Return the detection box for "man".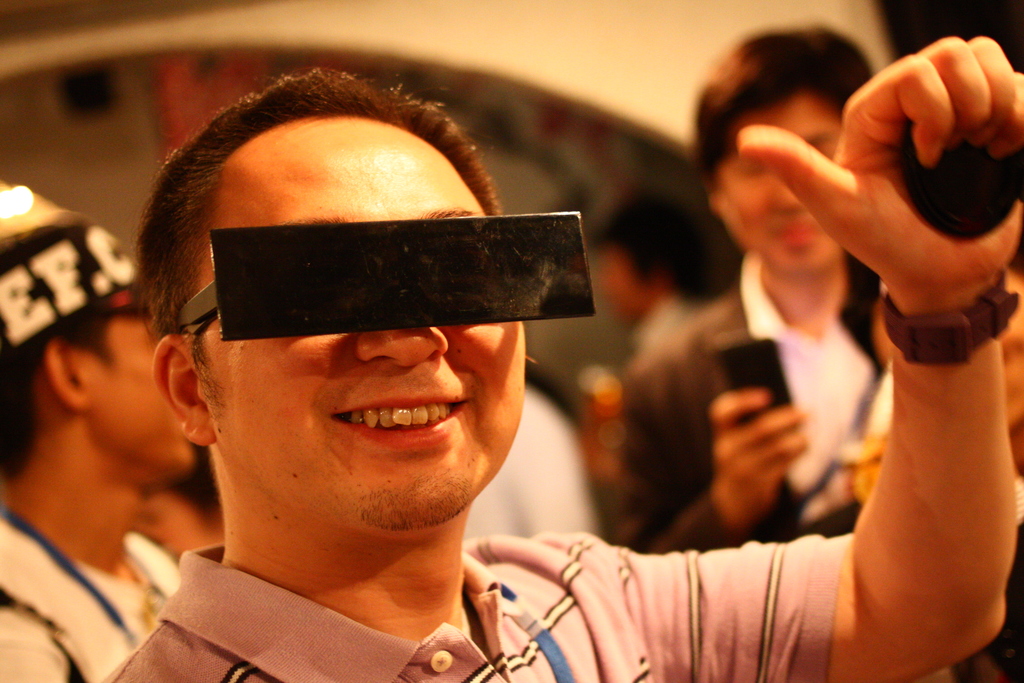
x1=613, y1=19, x2=1023, y2=552.
